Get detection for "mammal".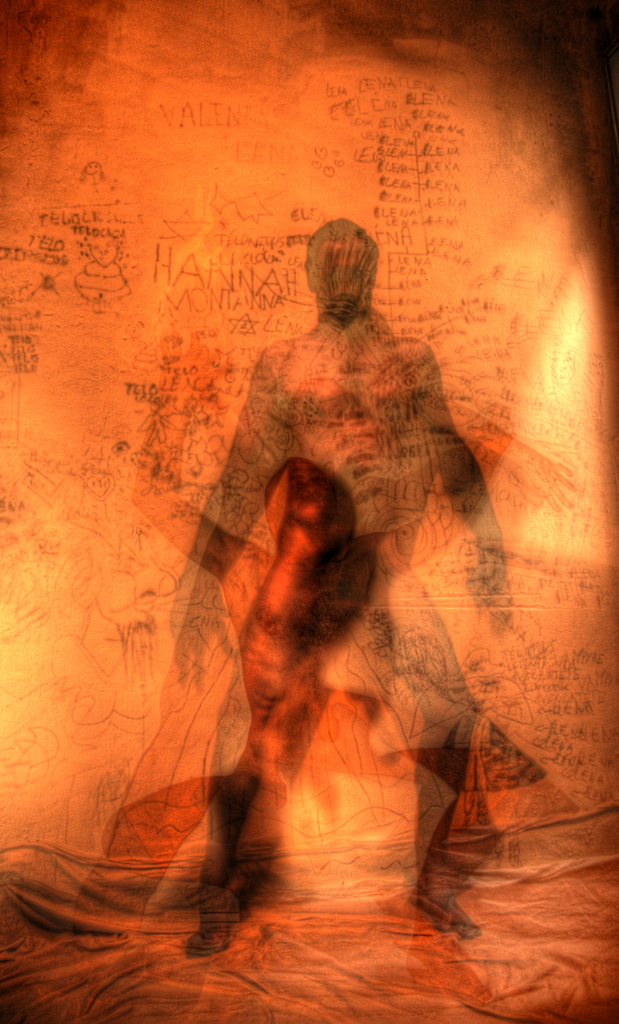
Detection: <box>119,239,527,970</box>.
